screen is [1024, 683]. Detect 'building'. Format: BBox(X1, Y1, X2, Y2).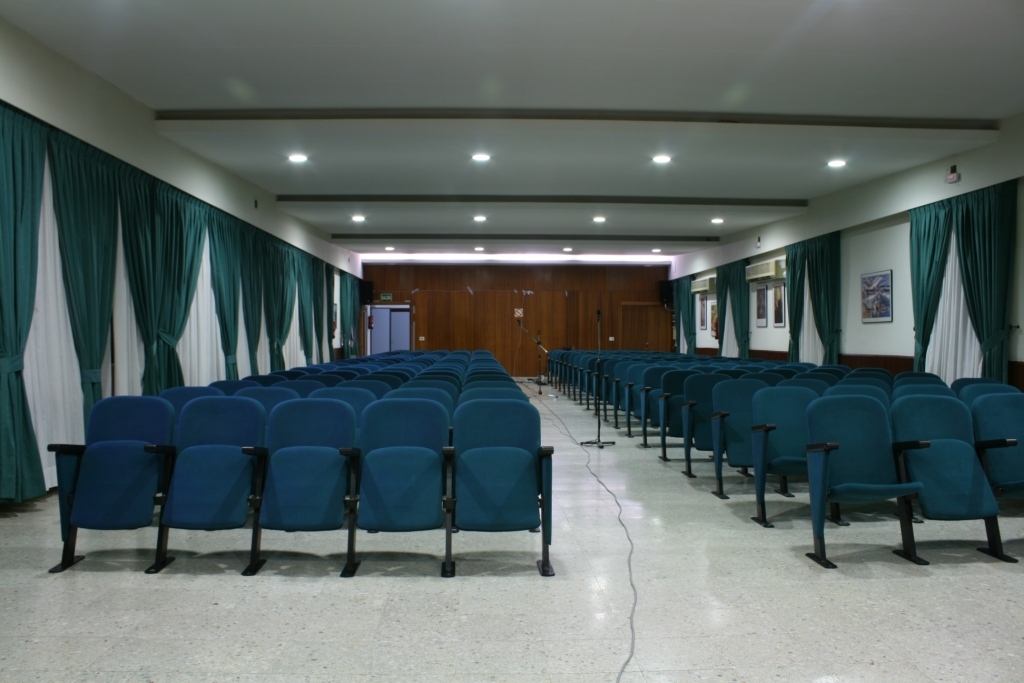
BBox(0, 0, 1023, 682).
